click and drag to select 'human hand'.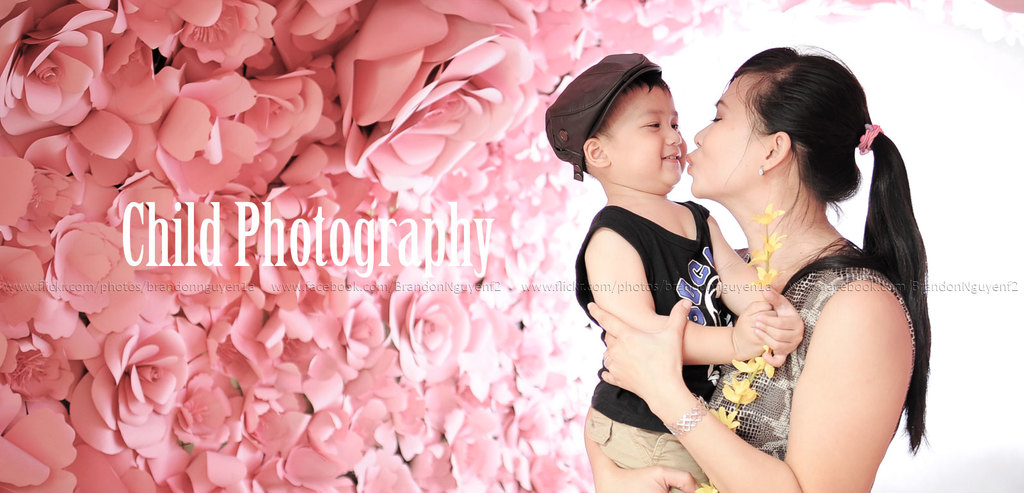
Selection: pyautogui.locateOnScreen(730, 299, 779, 362).
